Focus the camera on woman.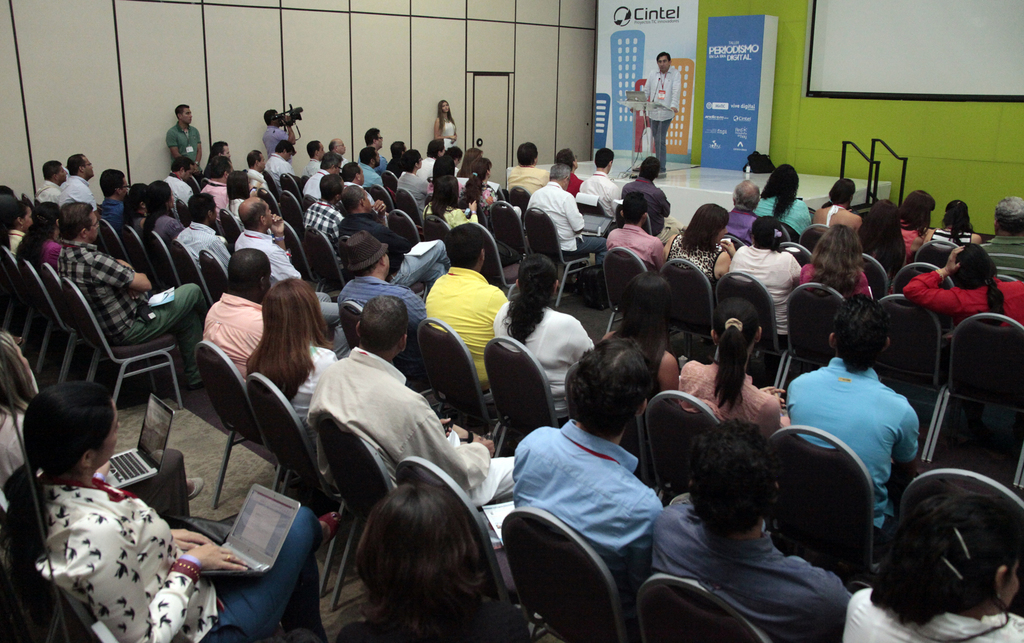
Focus region: Rect(726, 215, 804, 348).
